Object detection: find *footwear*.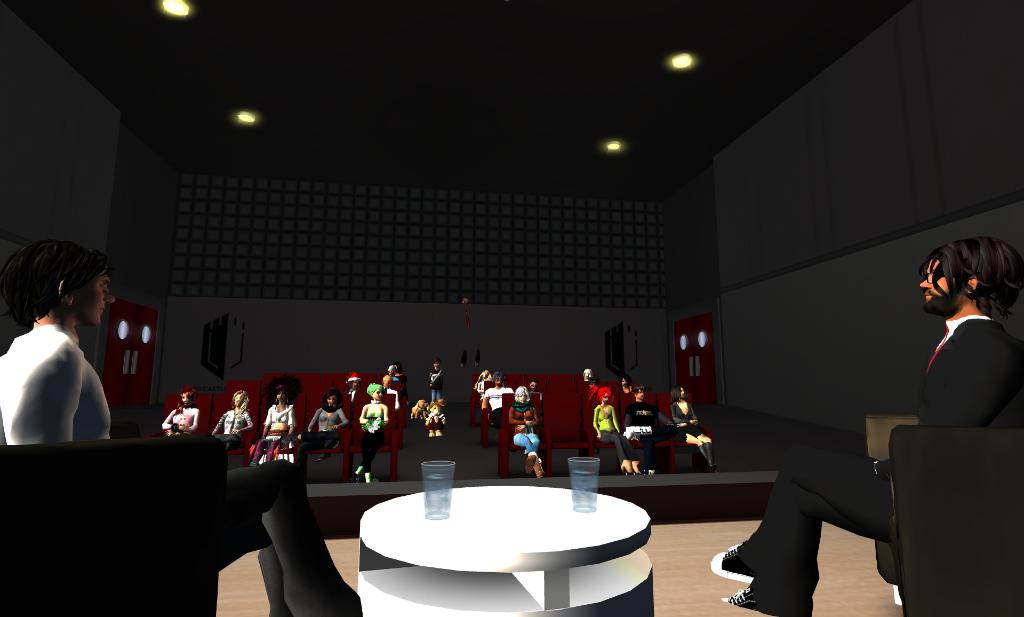
l=714, t=546, r=755, b=579.
